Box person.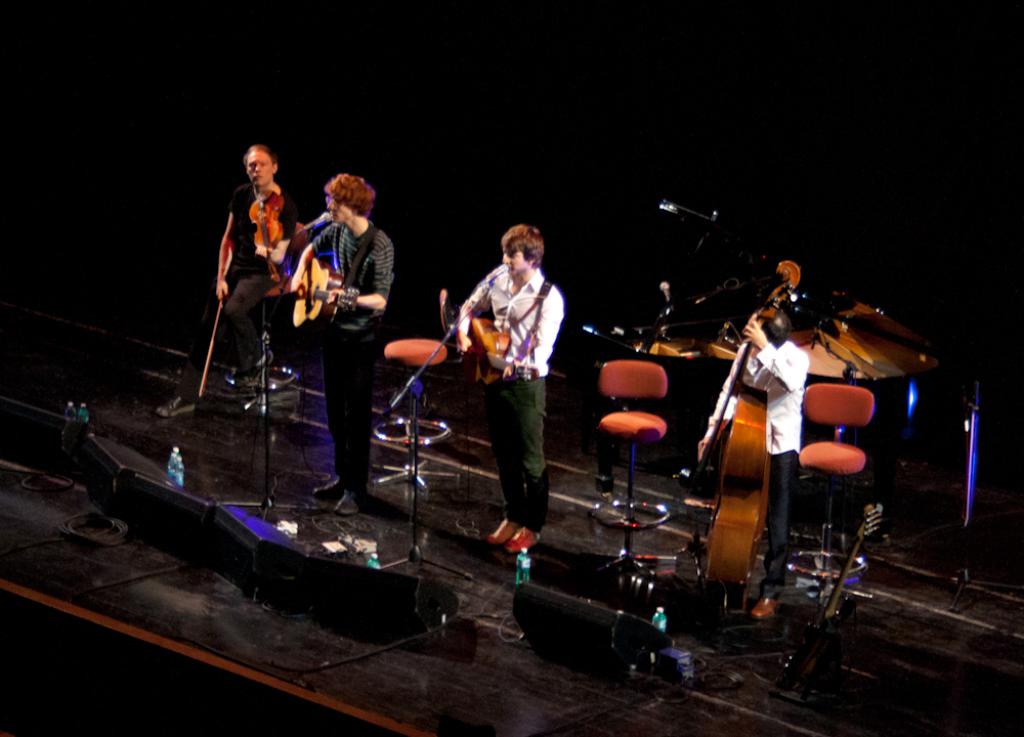
(694,308,809,589).
